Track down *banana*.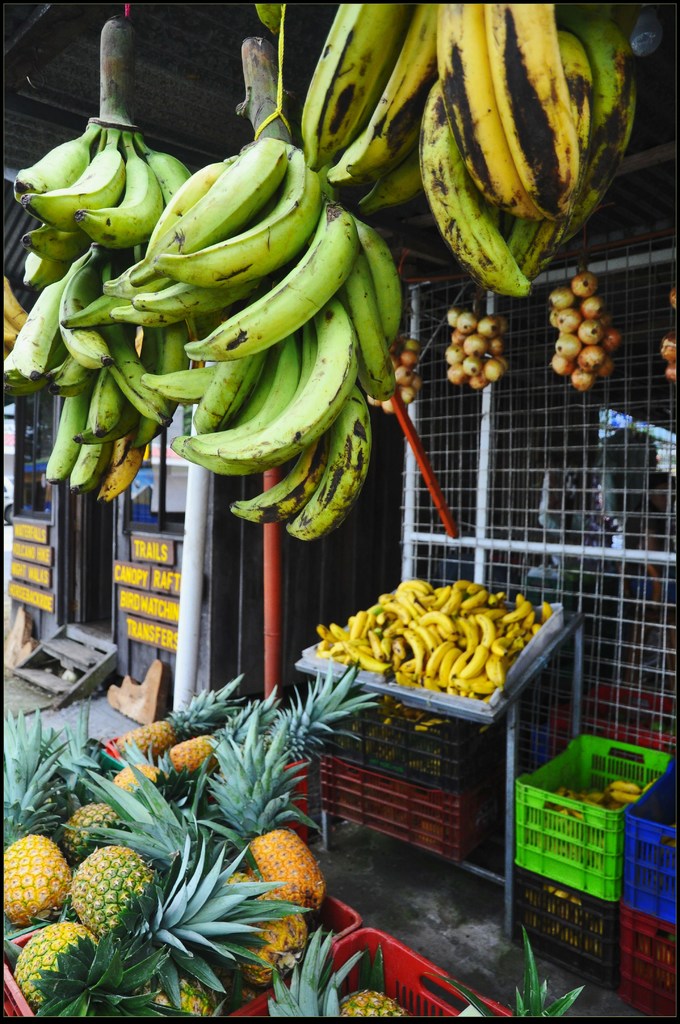
Tracked to bbox(183, 184, 360, 363).
